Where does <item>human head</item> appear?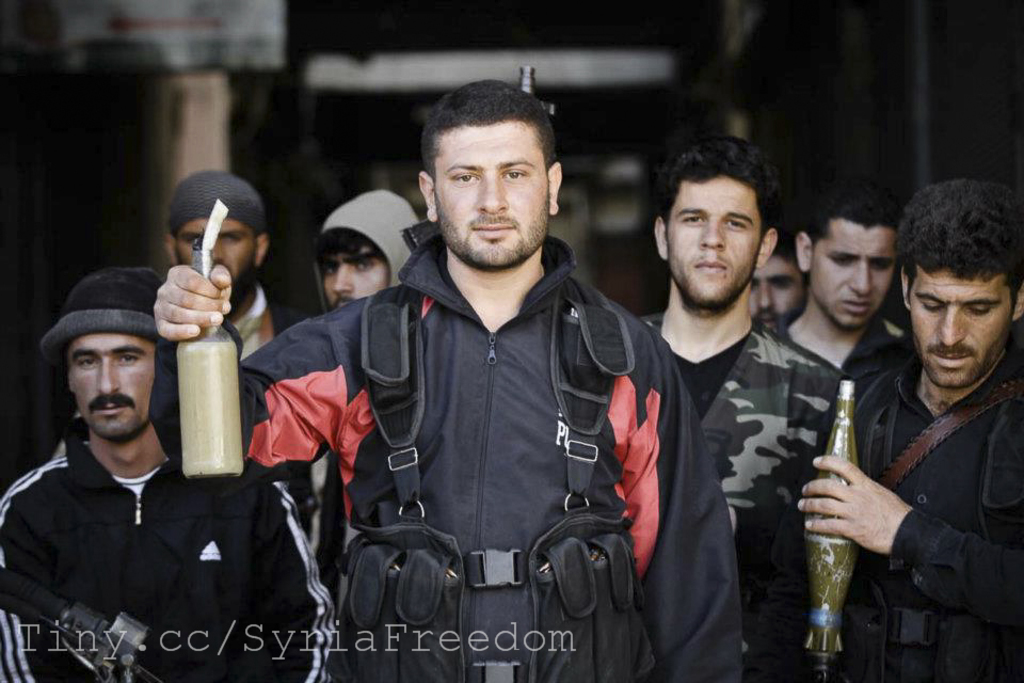
Appears at 41 265 166 444.
